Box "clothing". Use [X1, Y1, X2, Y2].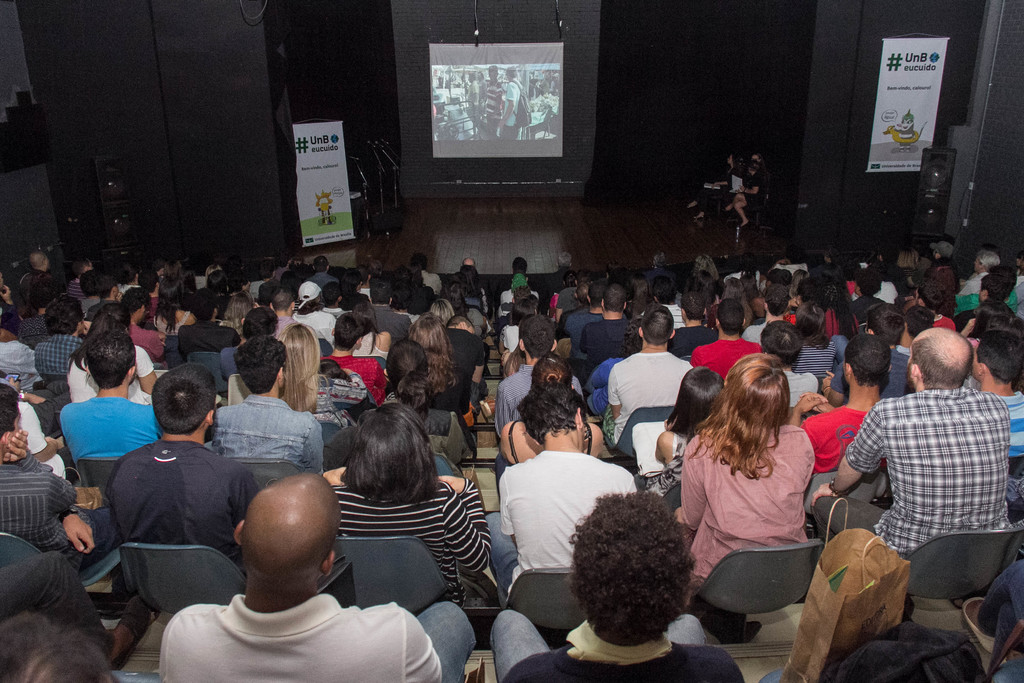
[312, 369, 376, 415].
